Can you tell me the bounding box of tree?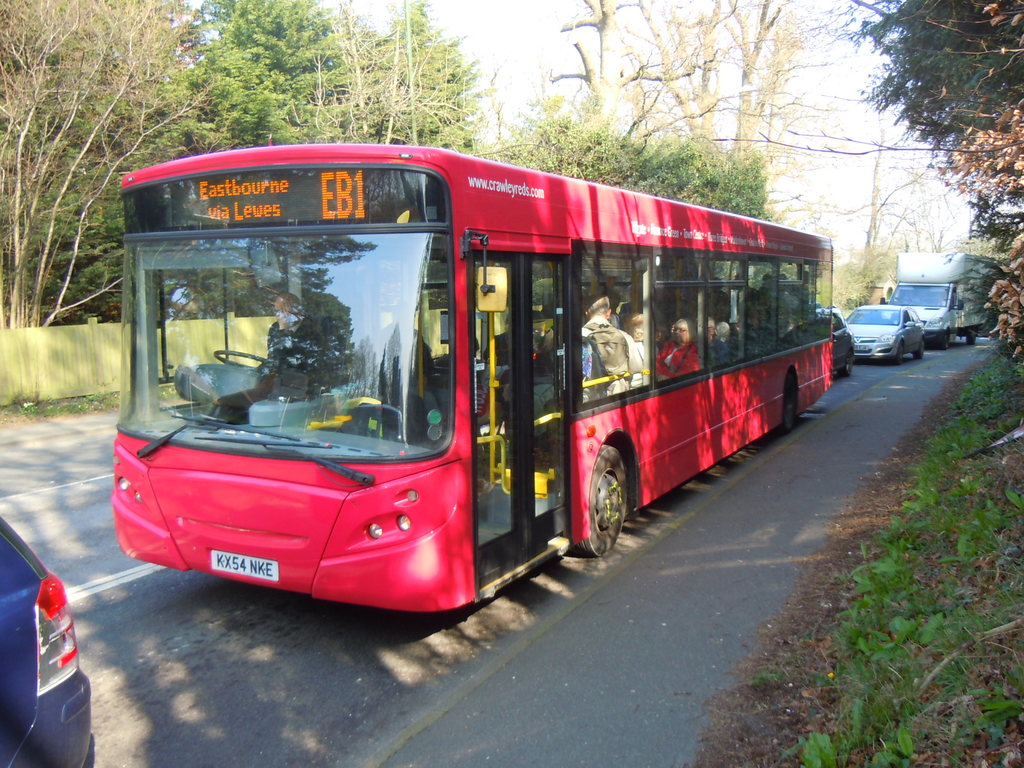
select_region(22, 18, 170, 323).
